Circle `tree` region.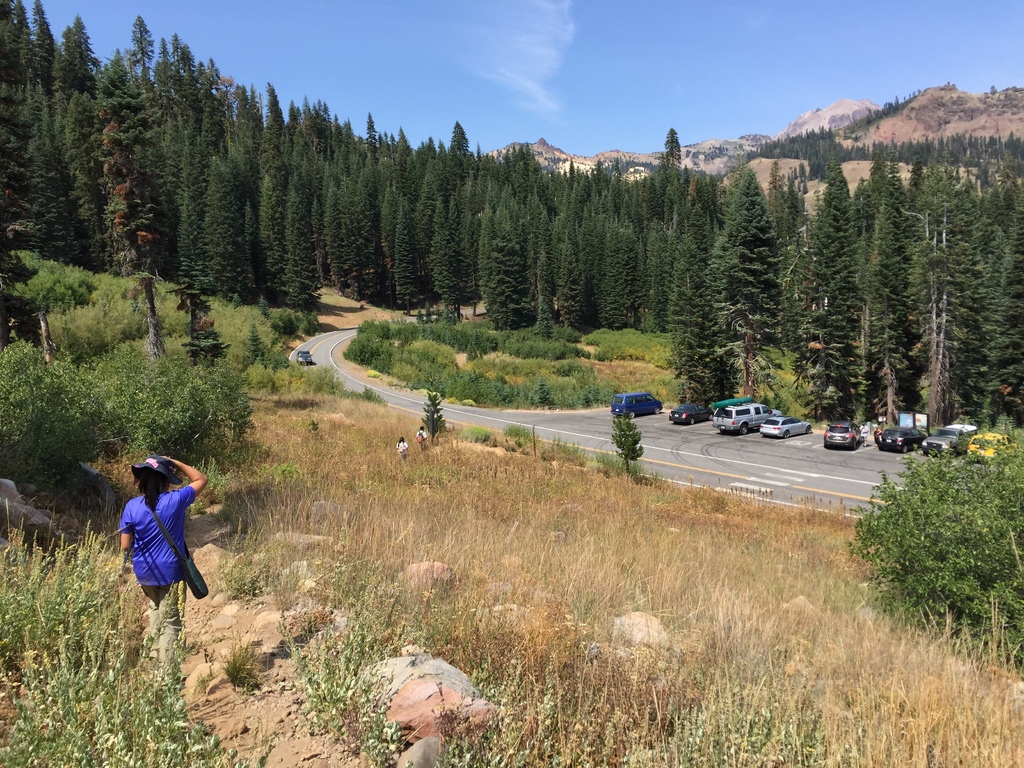
Region: left=53, top=24, right=86, bottom=99.
